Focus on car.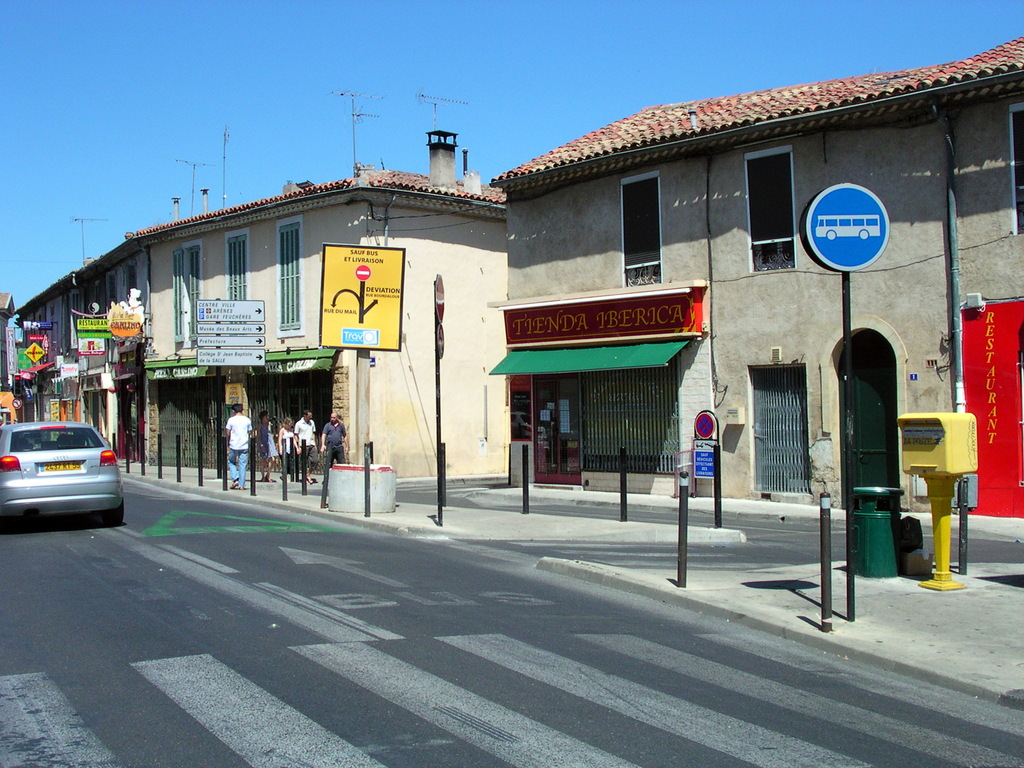
Focused at bbox(9, 411, 122, 527).
